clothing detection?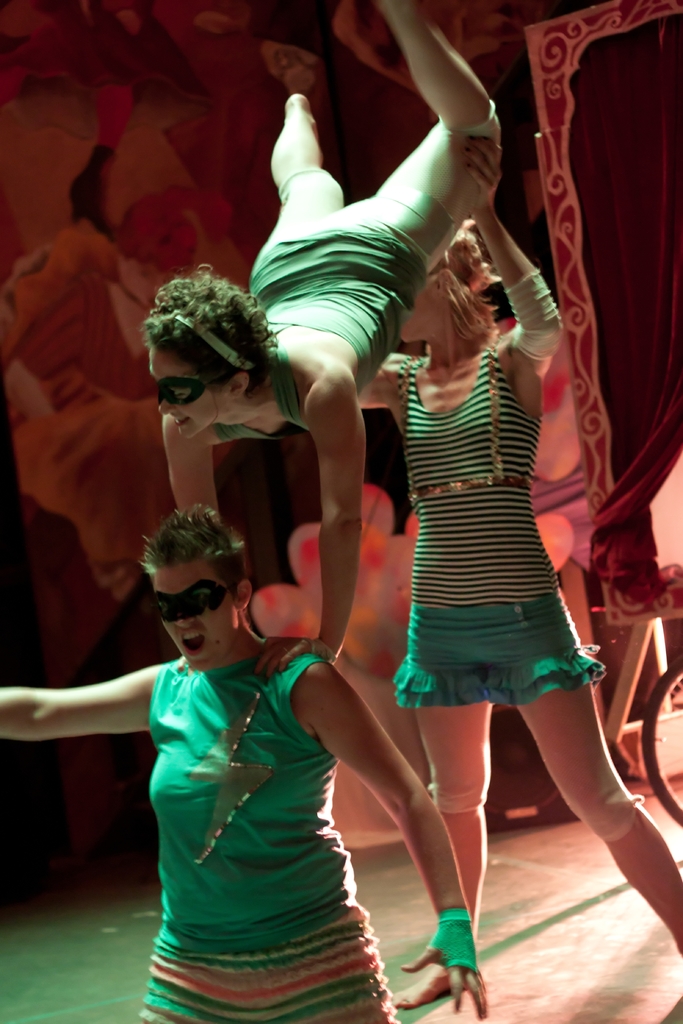
left=388, top=323, right=613, bottom=712
